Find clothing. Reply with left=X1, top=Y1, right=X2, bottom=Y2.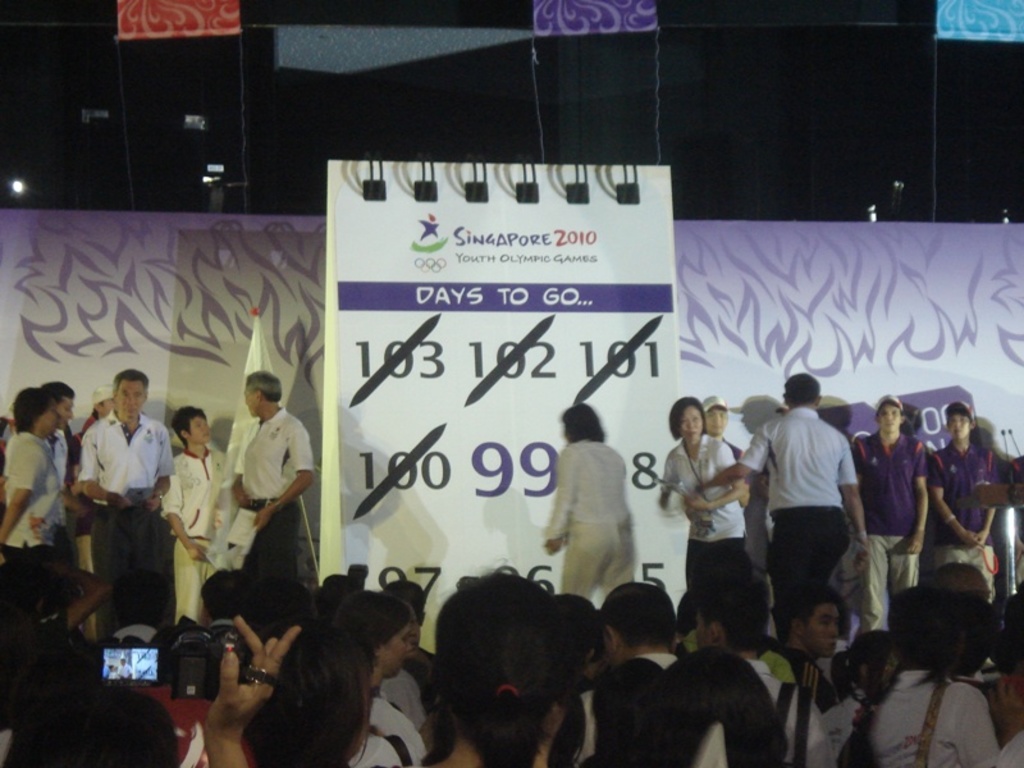
left=339, top=695, right=421, bottom=767.
